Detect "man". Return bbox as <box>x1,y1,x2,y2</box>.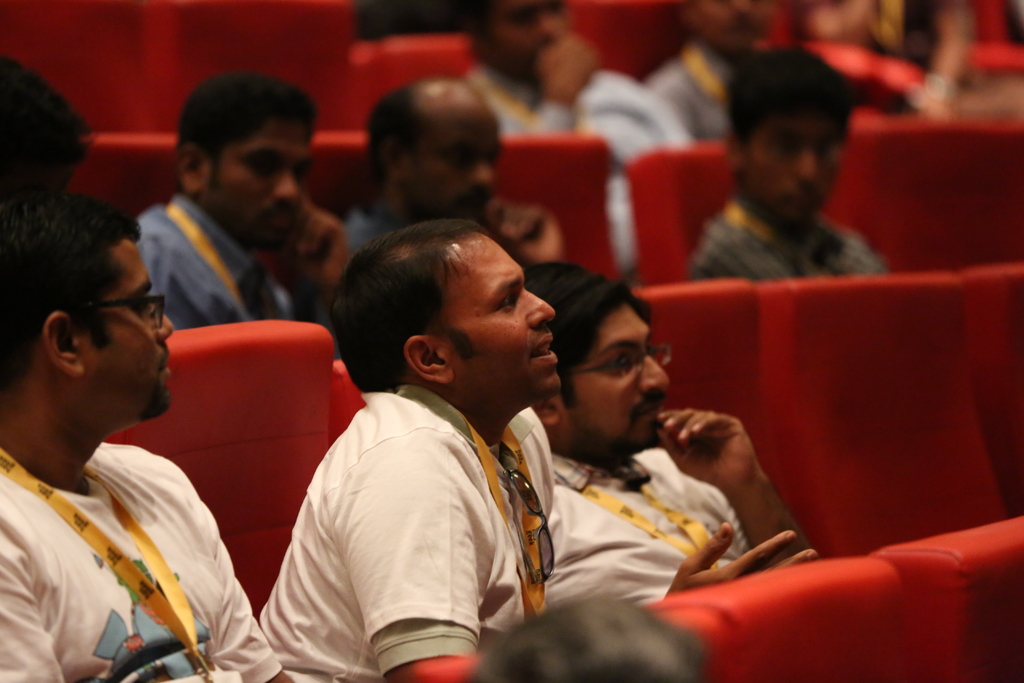
<box>464,0,682,265</box>.
